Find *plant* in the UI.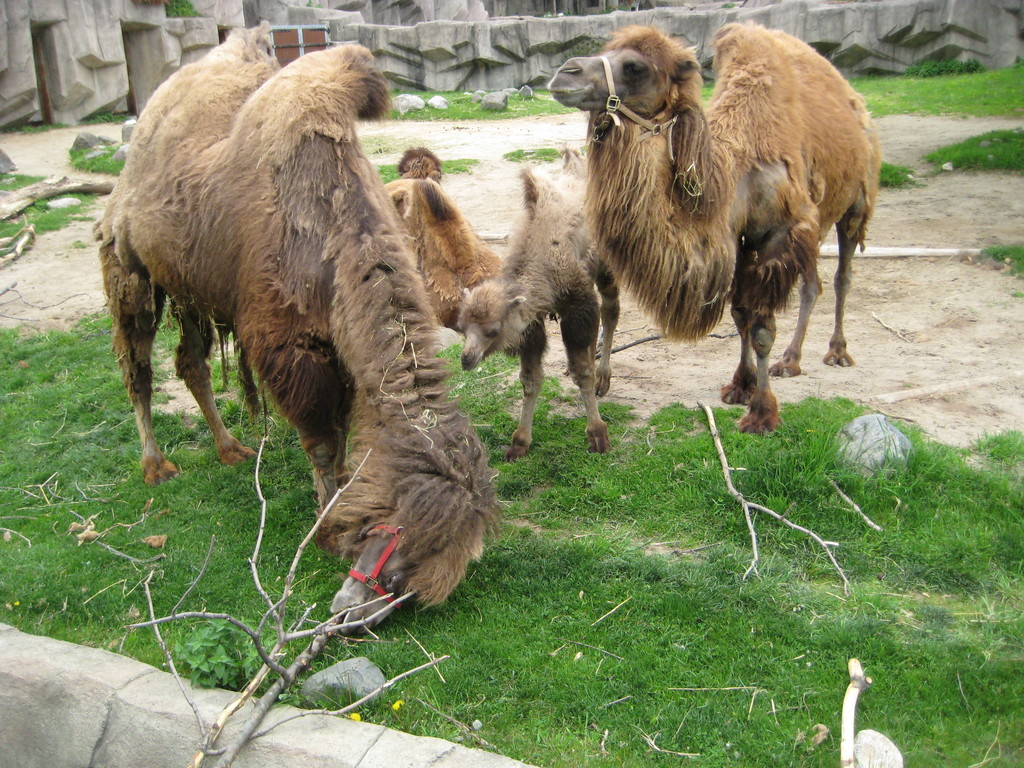
UI element at (440,154,484,174).
